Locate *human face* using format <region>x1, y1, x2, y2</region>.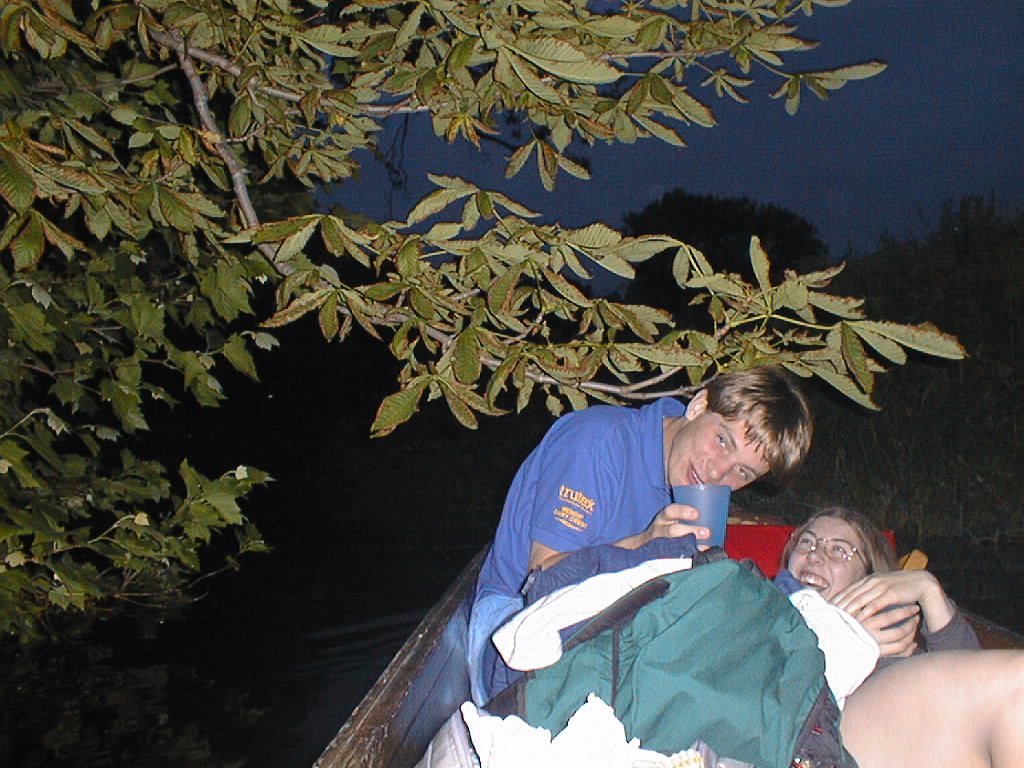
<region>785, 523, 863, 598</region>.
